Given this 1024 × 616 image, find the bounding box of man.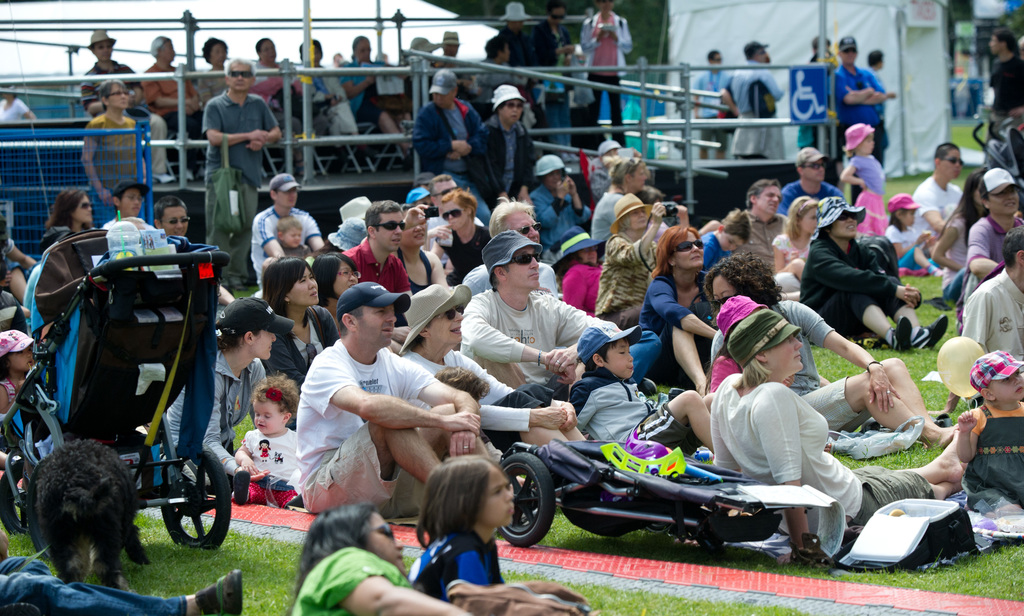
Rect(579, 0, 633, 145).
